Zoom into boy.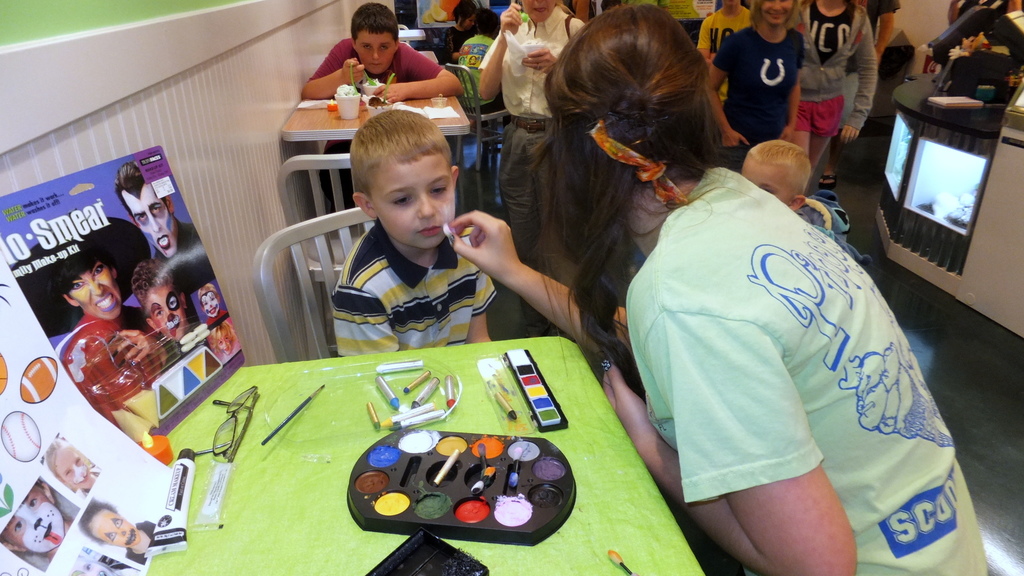
Zoom target: <region>470, 0, 613, 335</region>.
